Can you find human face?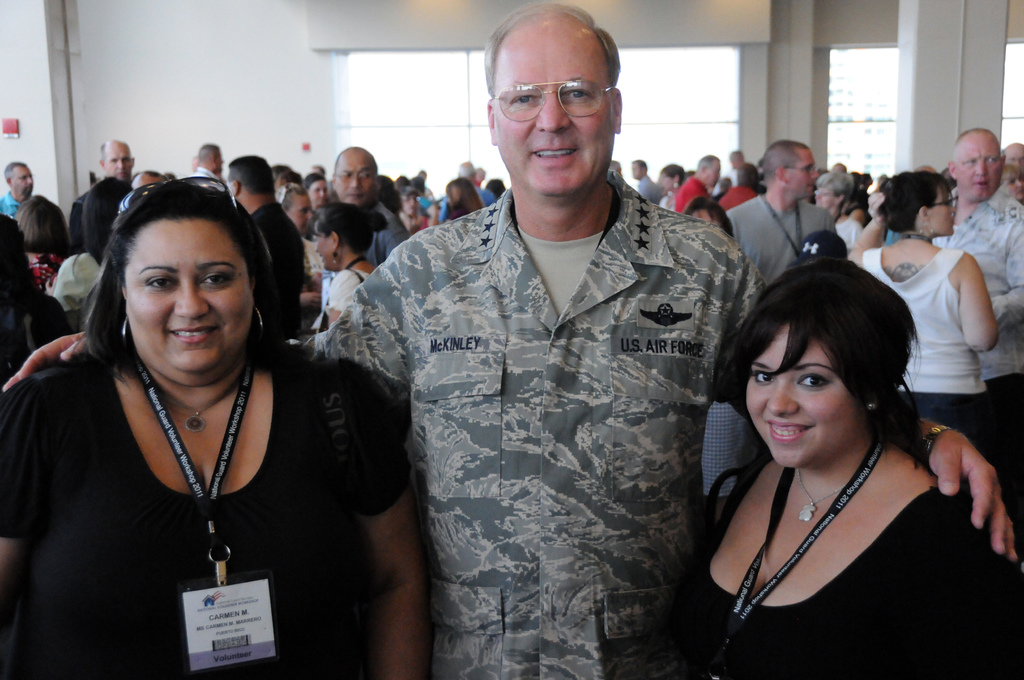
Yes, bounding box: locate(106, 131, 130, 180).
